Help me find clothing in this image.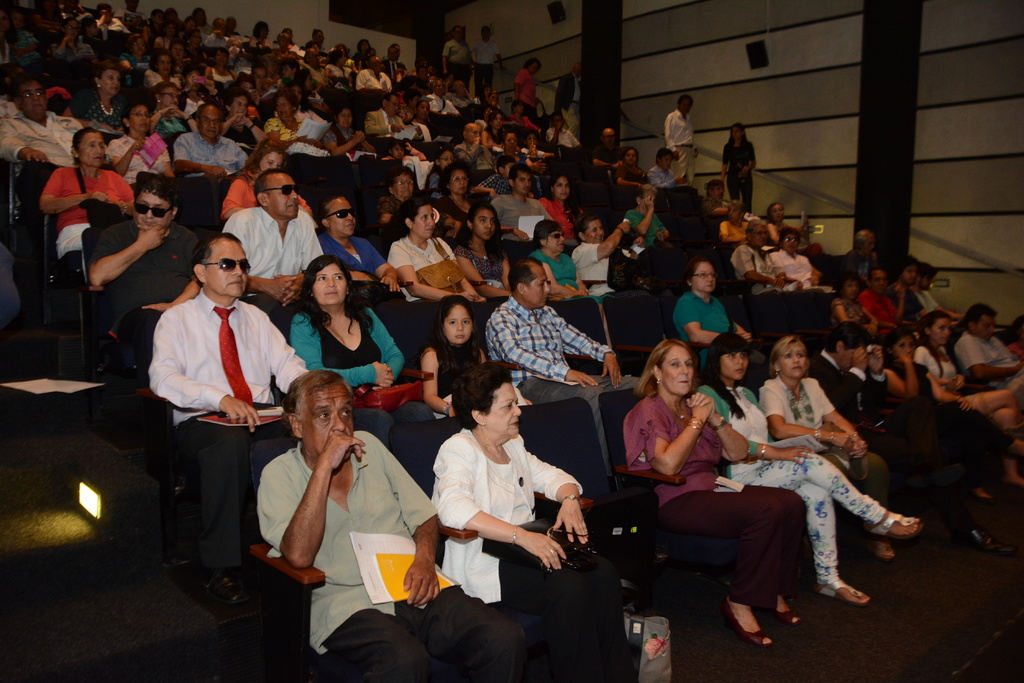
Found it: x1=435, y1=337, x2=484, y2=420.
